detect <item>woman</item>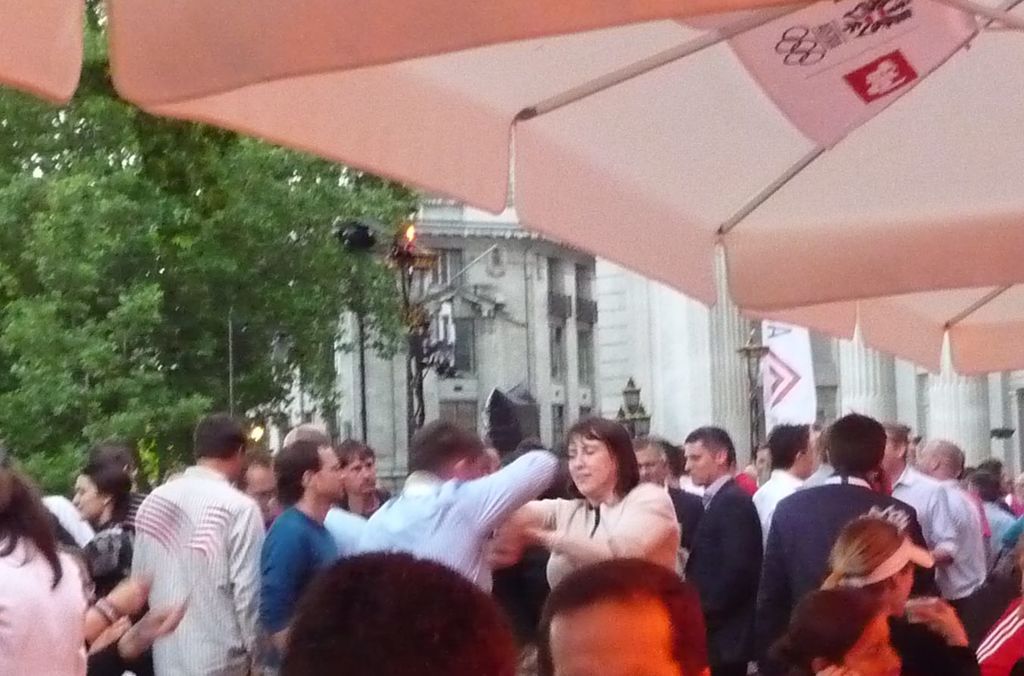
(x1=479, y1=413, x2=688, y2=594)
